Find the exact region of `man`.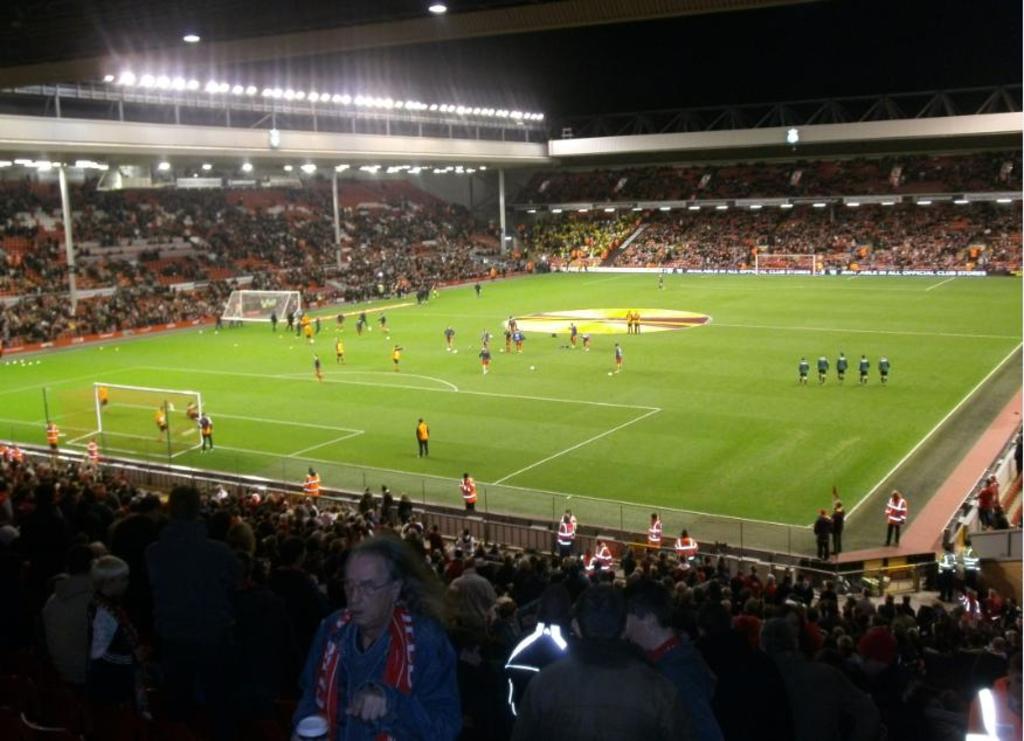
Exact region: [274, 316, 281, 326].
